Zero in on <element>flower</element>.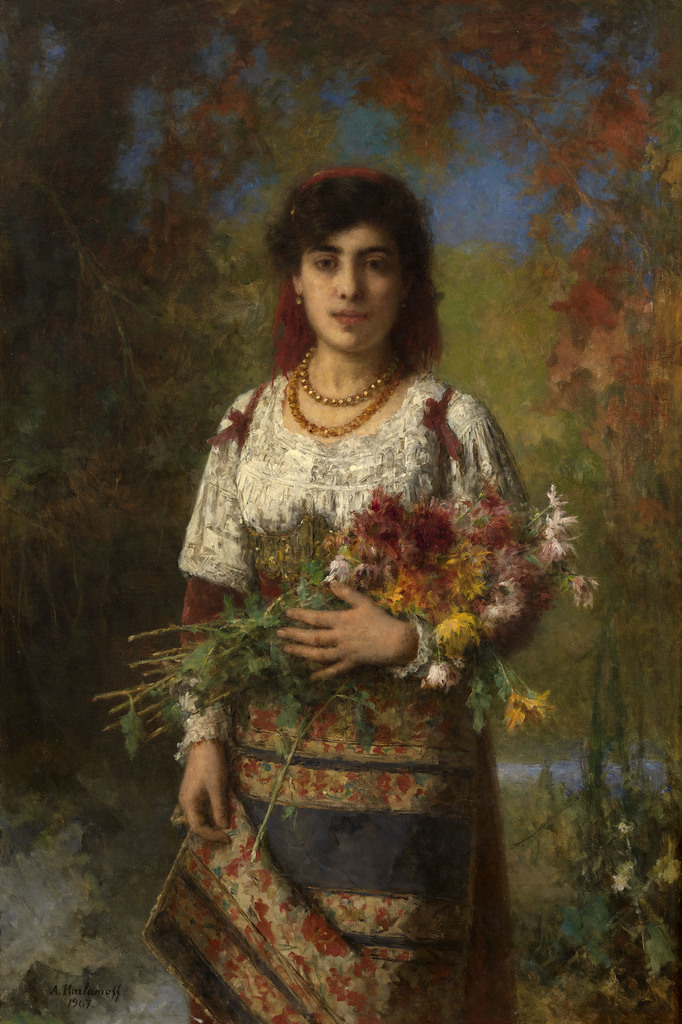
Zeroed in: box(432, 616, 475, 654).
